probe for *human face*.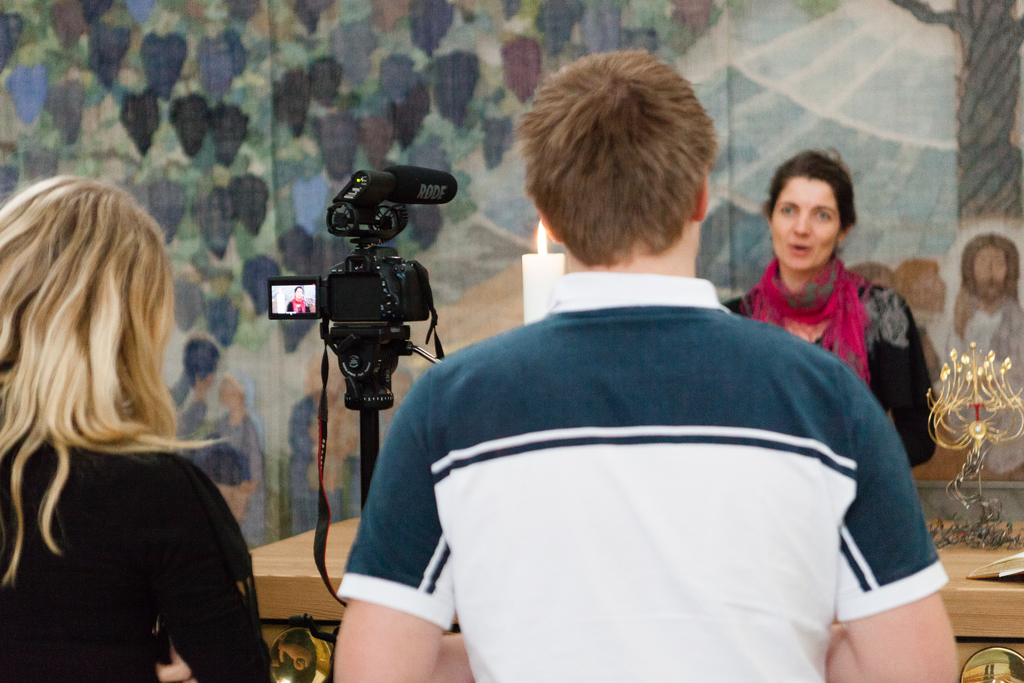
Probe result: [x1=200, y1=43, x2=232, y2=93].
